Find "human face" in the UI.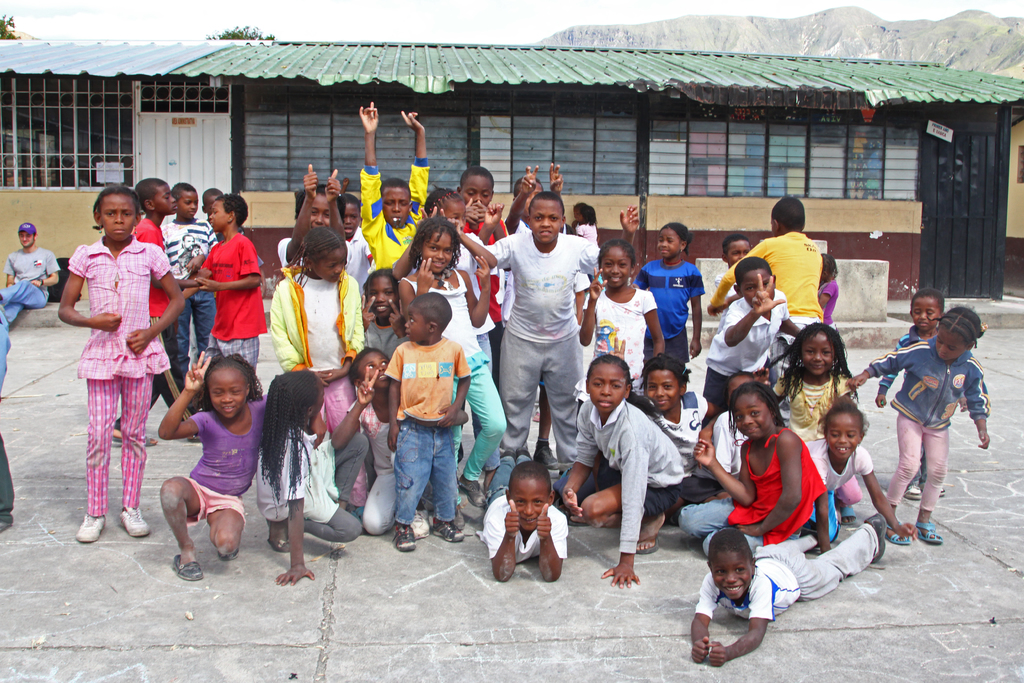
UI element at locate(208, 366, 247, 416).
